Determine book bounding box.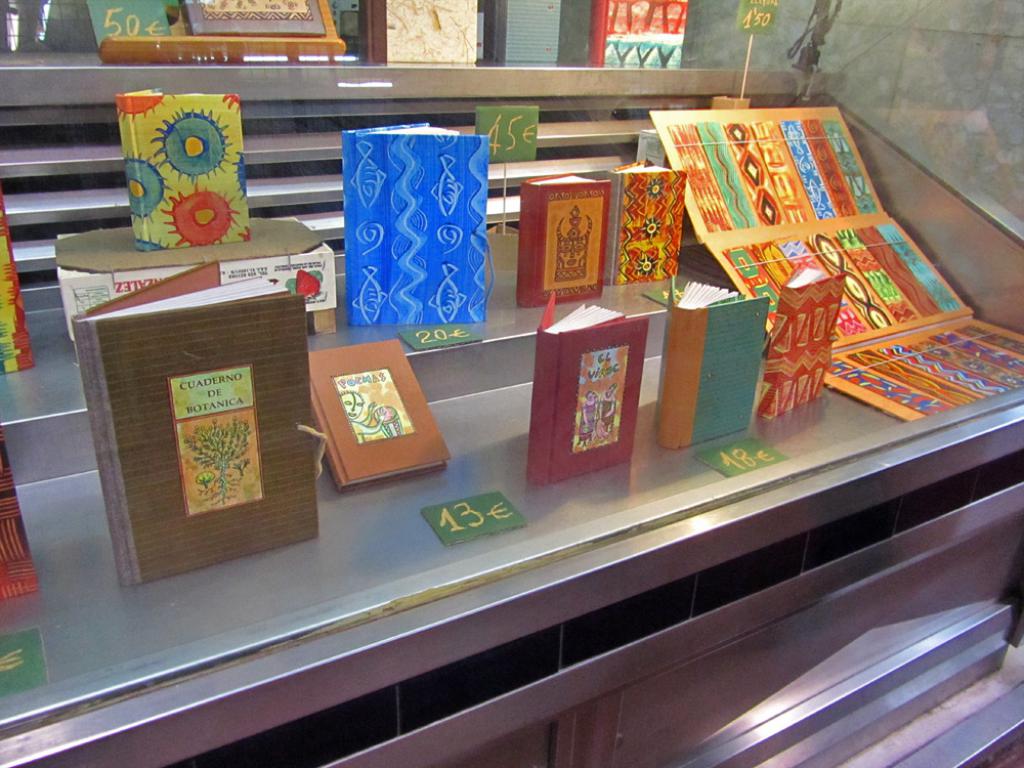
Determined: {"left": 613, "top": 154, "right": 694, "bottom": 285}.
